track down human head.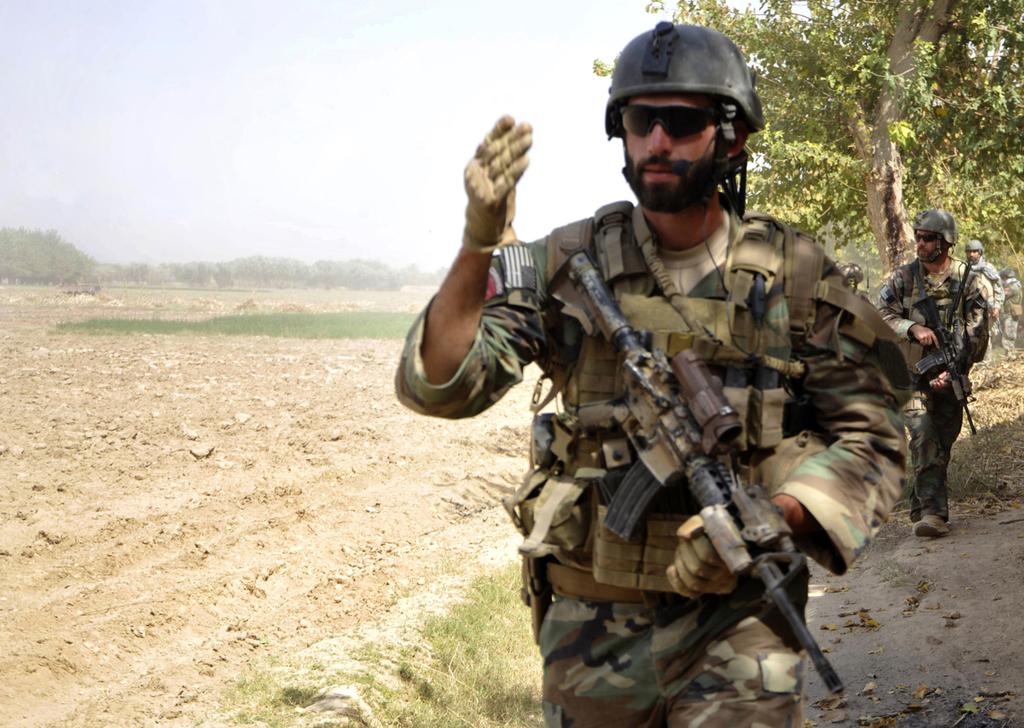
Tracked to crop(963, 238, 982, 261).
